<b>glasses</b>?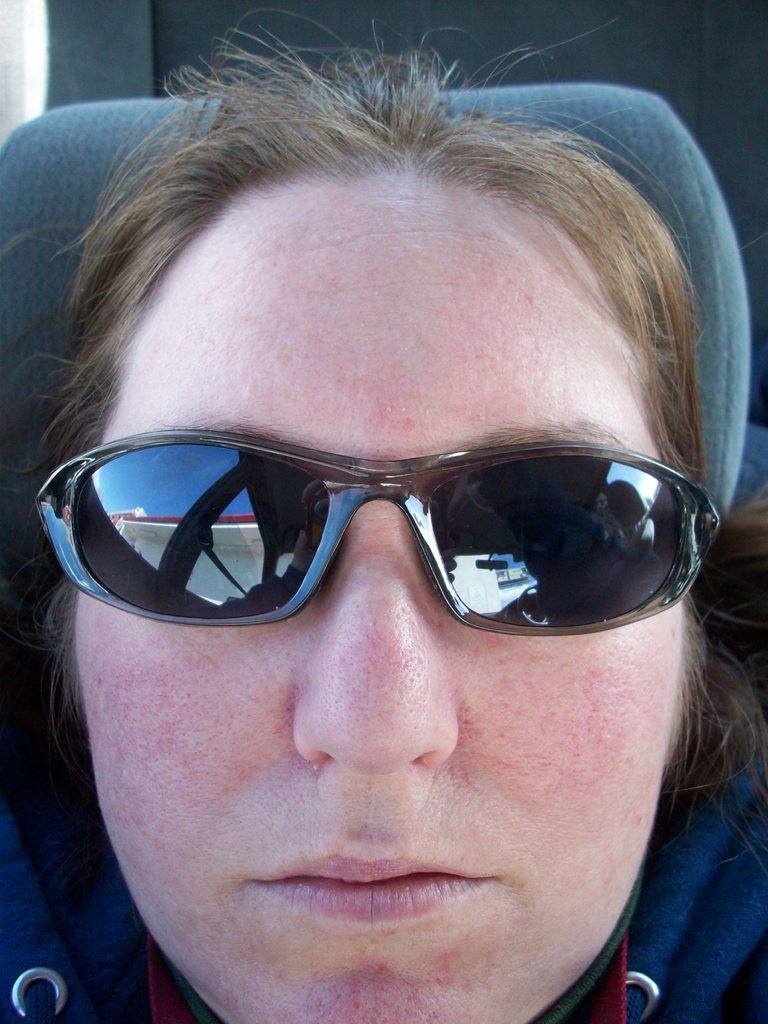
<region>42, 179, 749, 761</region>
